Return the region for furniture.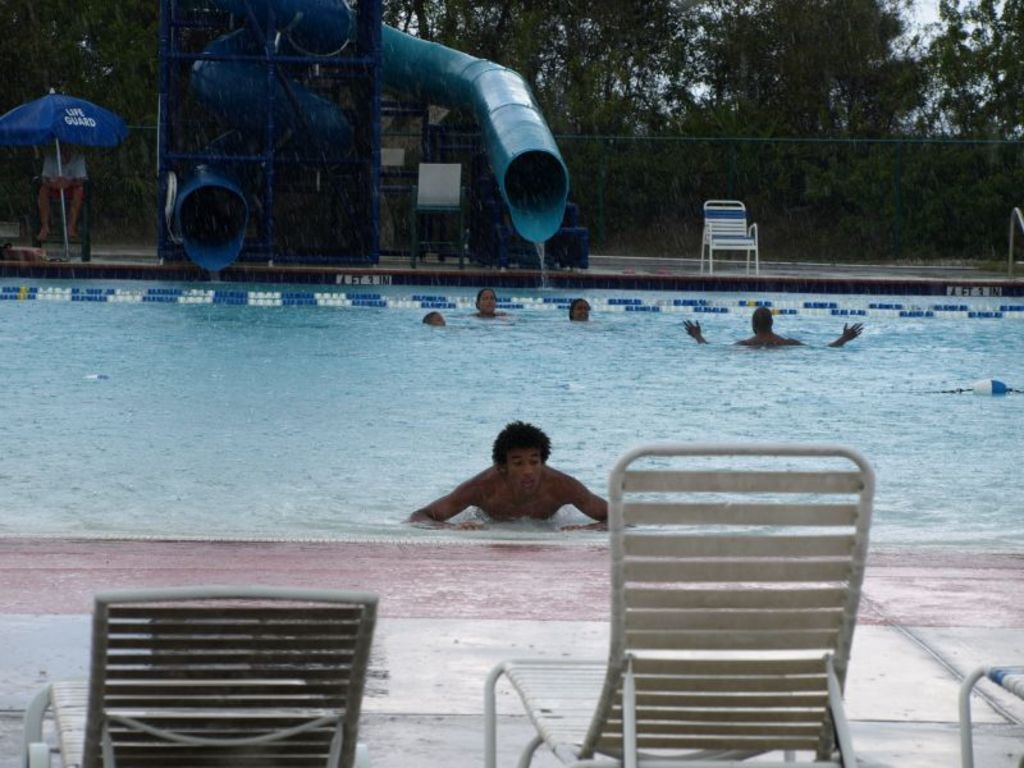
rect(480, 436, 877, 767).
